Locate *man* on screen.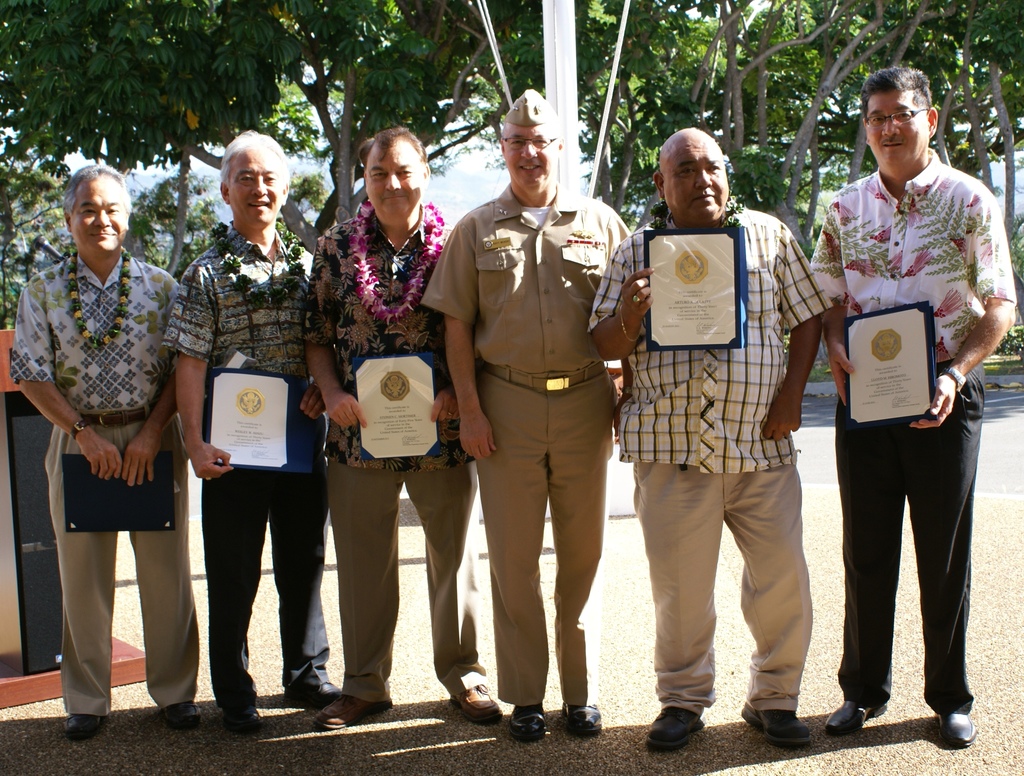
On screen at <bbox>808, 67, 1020, 744</bbox>.
